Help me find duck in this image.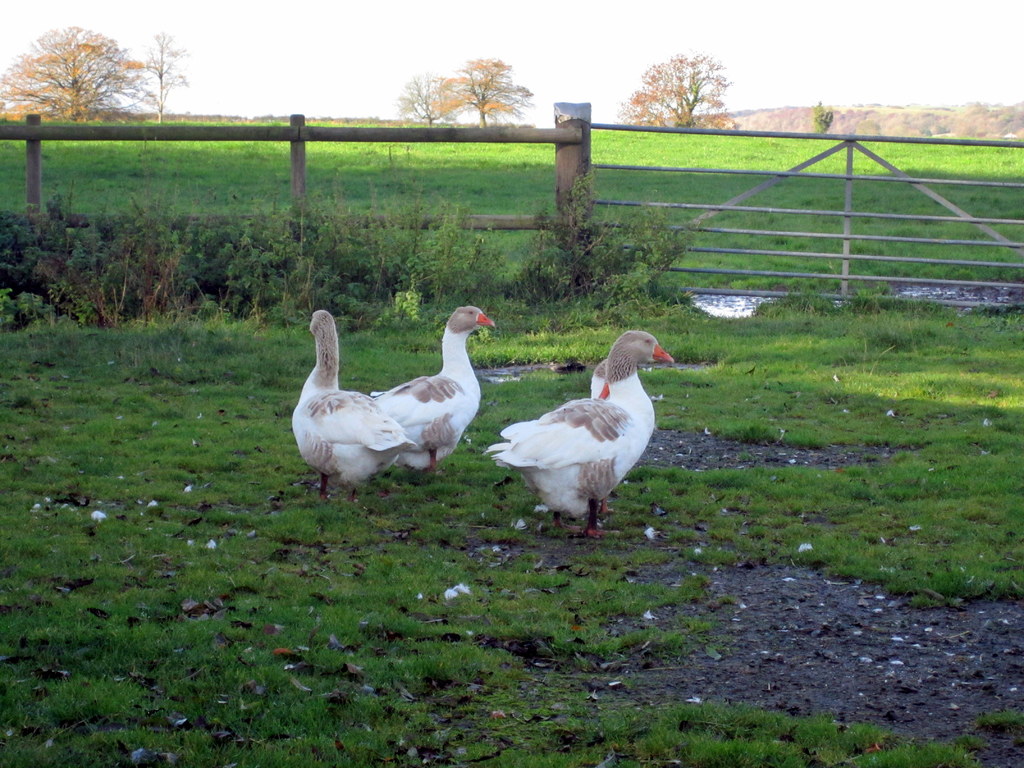
Found it: 481:324:674:538.
